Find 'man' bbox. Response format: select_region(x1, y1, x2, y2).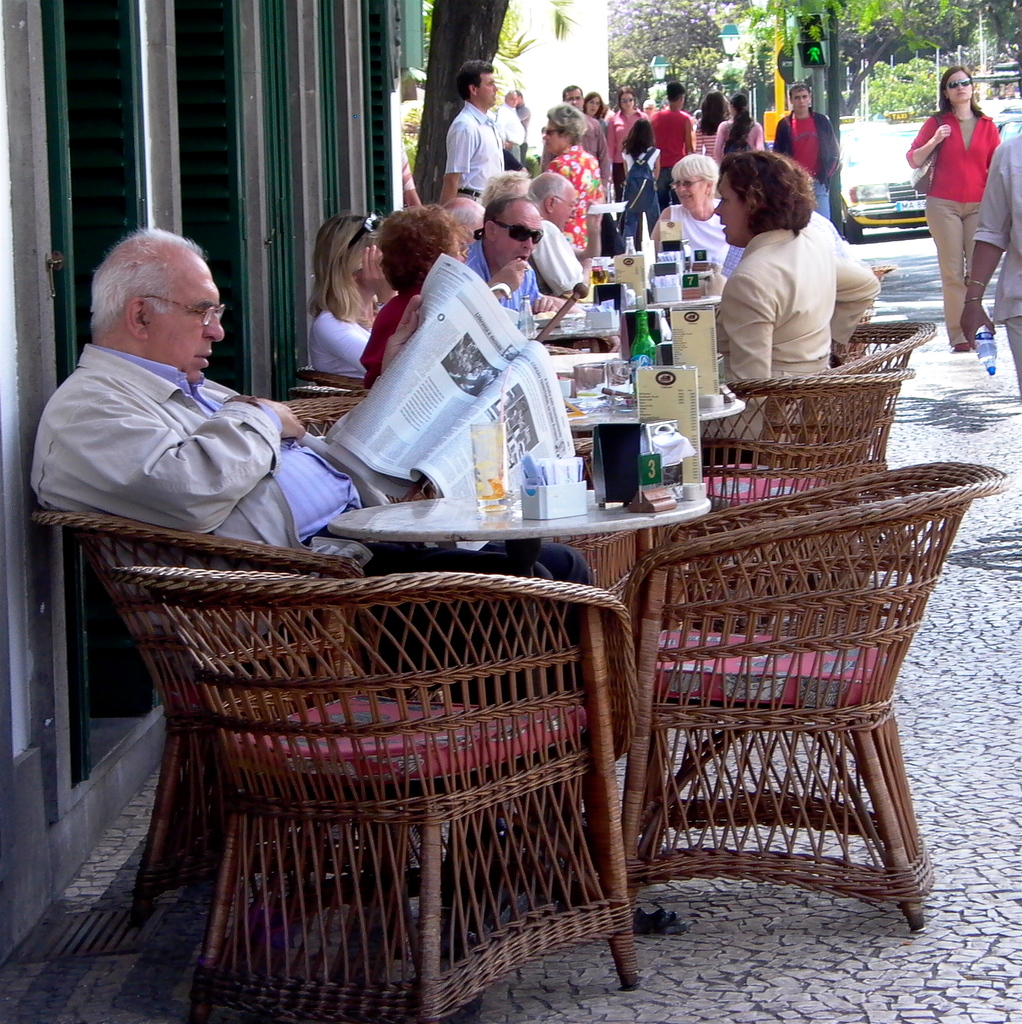
select_region(651, 78, 700, 211).
